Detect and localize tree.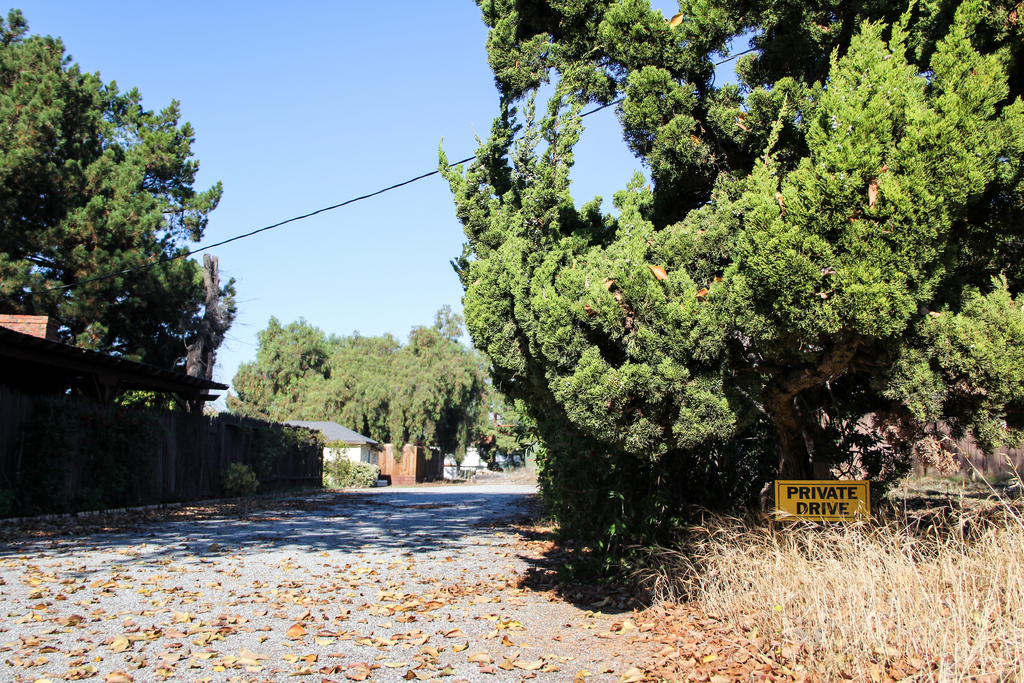
Localized at pyautogui.locateOnScreen(0, 3, 237, 425).
